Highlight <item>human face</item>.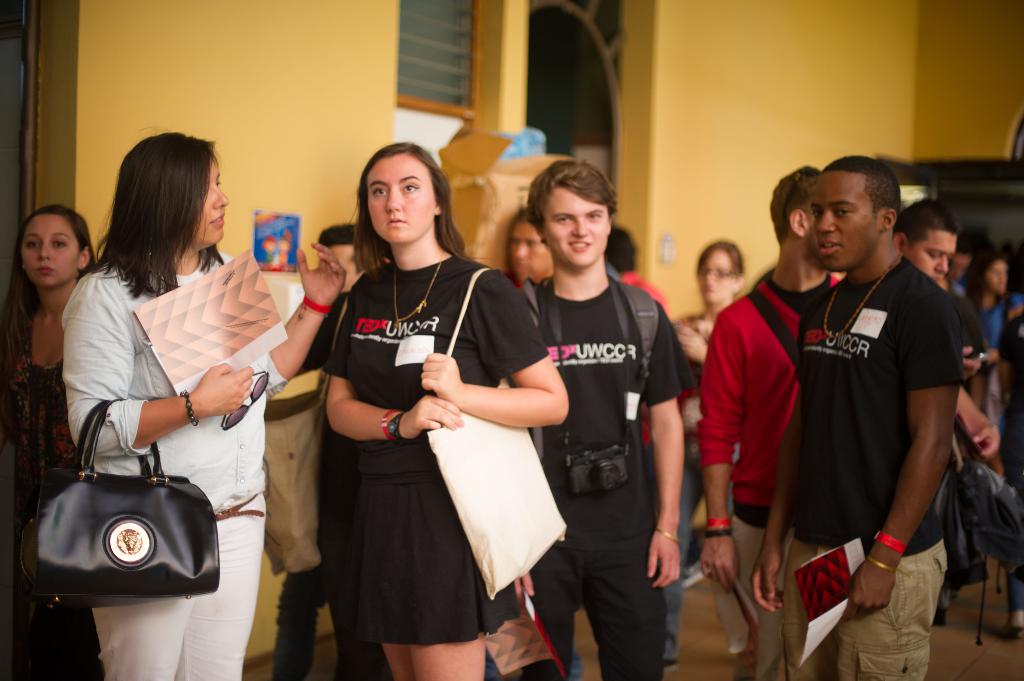
Highlighted region: bbox=[366, 156, 435, 241].
